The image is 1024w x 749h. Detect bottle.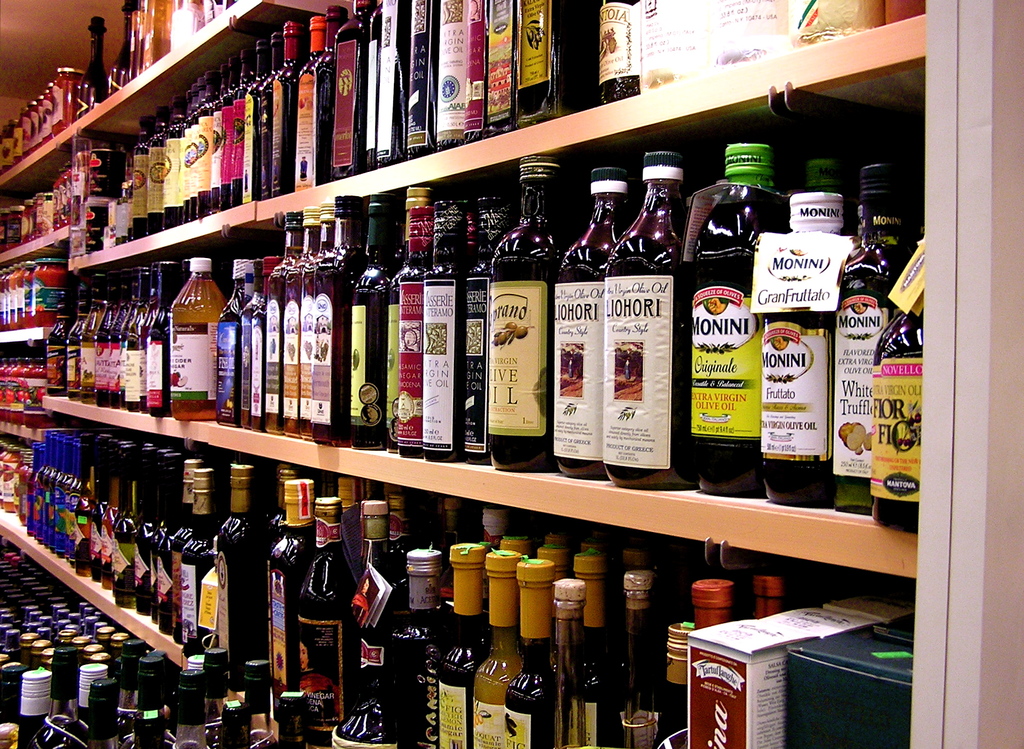
Detection: (81,15,104,115).
